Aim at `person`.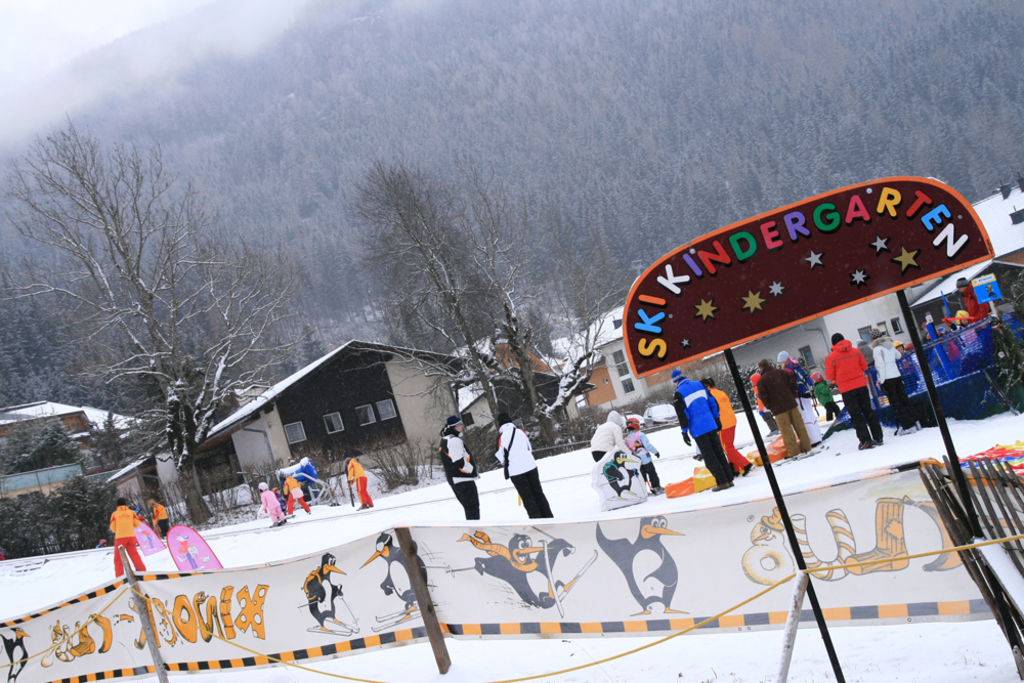
Aimed at bbox=(615, 413, 662, 501).
